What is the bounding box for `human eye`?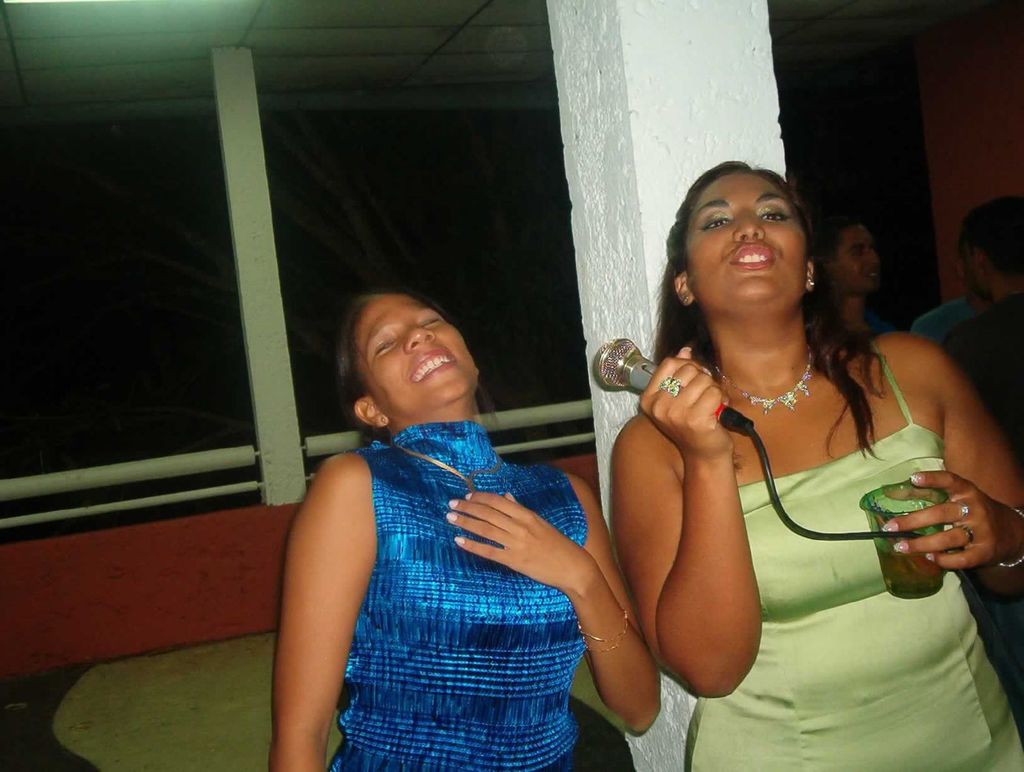
[x1=848, y1=248, x2=869, y2=257].
